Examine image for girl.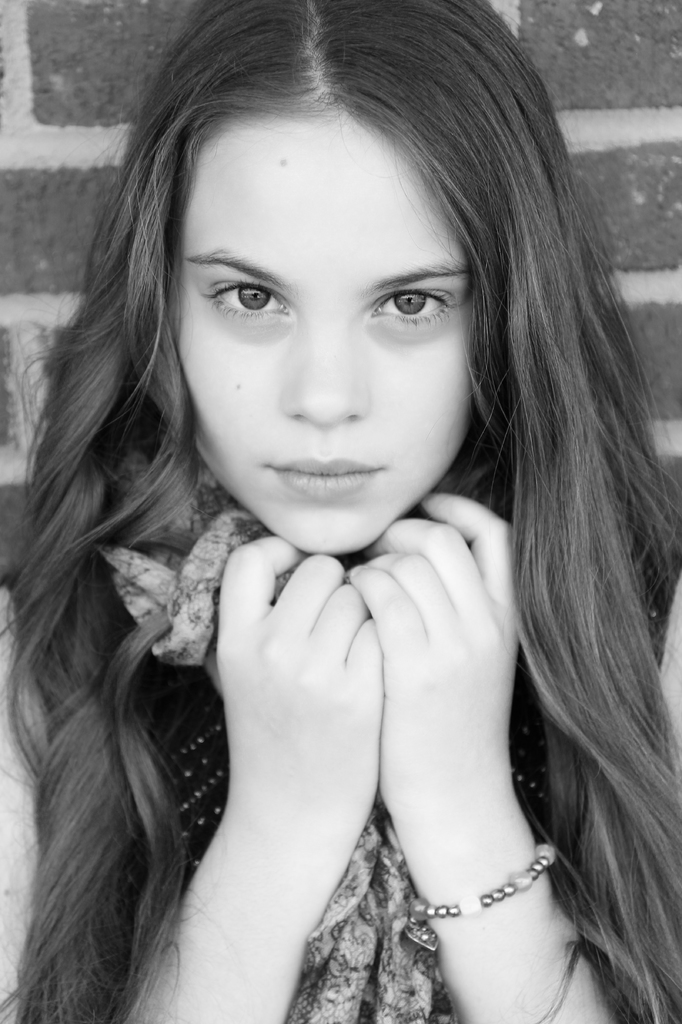
Examination result: [x1=0, y1=0, x2=681, y2=1023].
